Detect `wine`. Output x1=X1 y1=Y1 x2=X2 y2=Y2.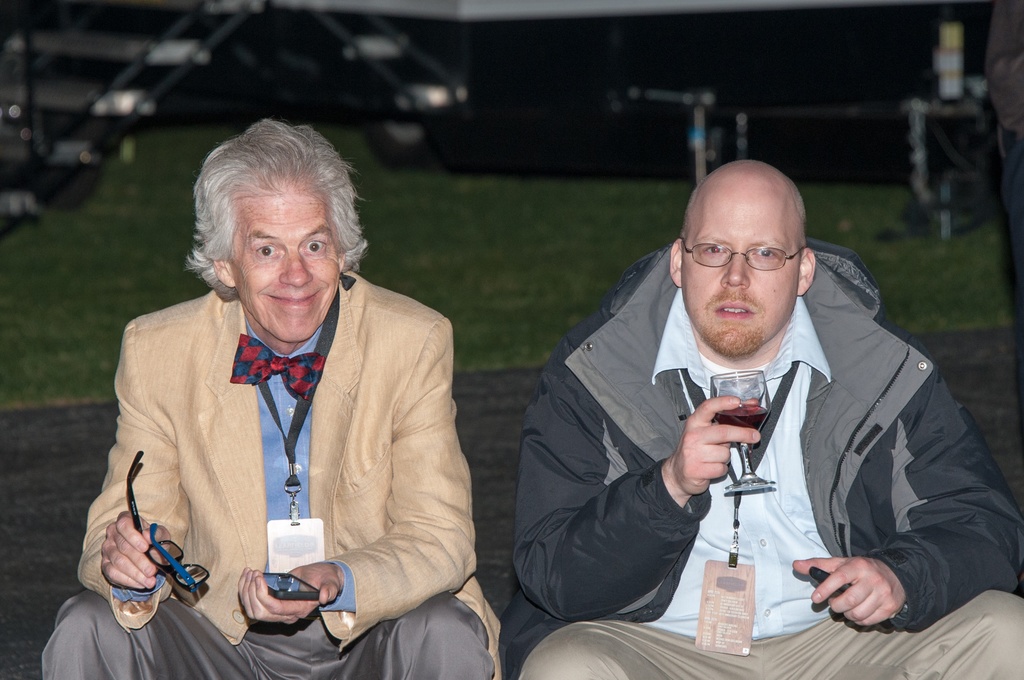
x1=717 y1=404 x2=767 y2=432.
